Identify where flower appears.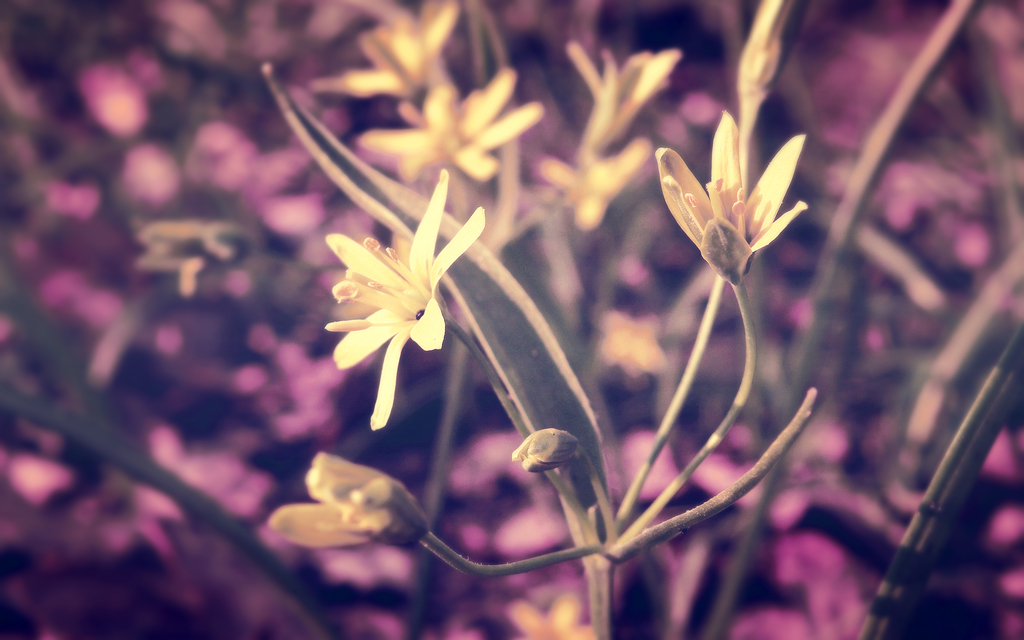
Appears at [left=314, top=0, right=465, bottom=102].
